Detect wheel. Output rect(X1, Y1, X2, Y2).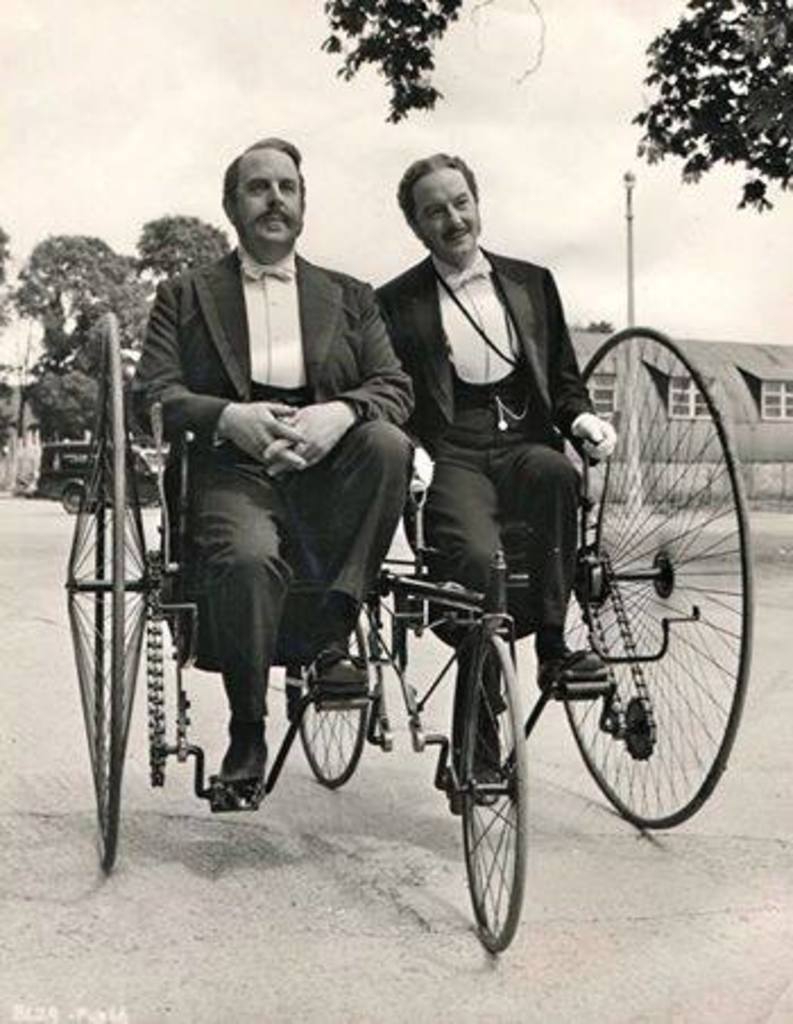
rect(453, 725, 546, 945).
